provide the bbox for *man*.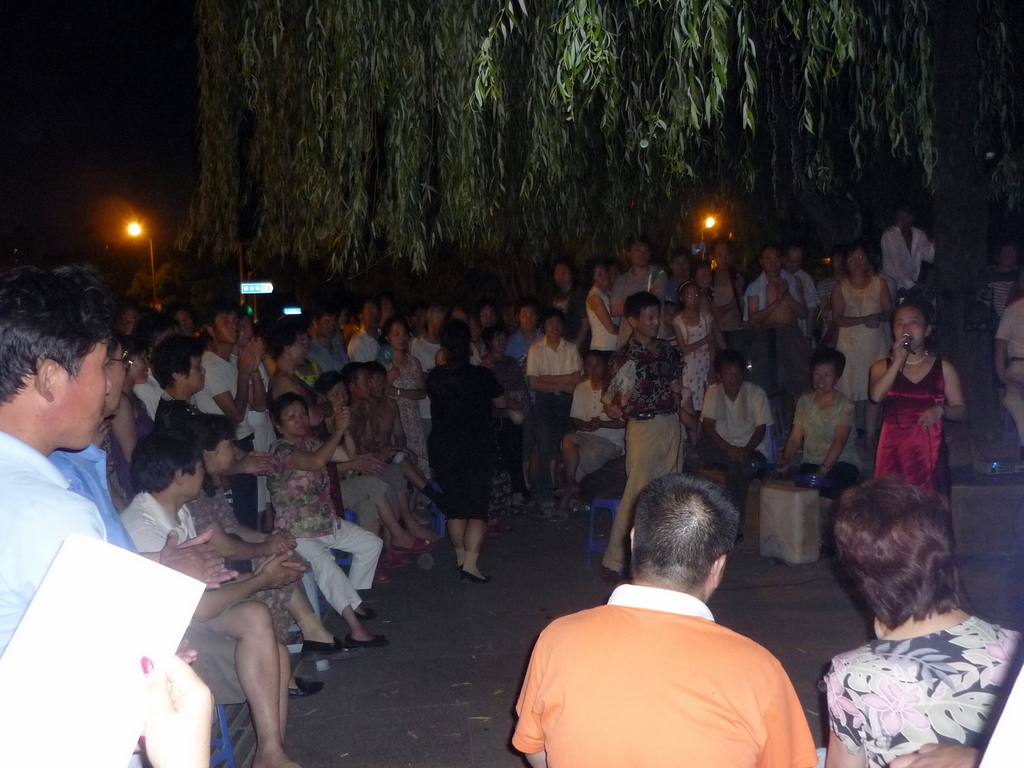
box=[694, 349, 770, 545].
